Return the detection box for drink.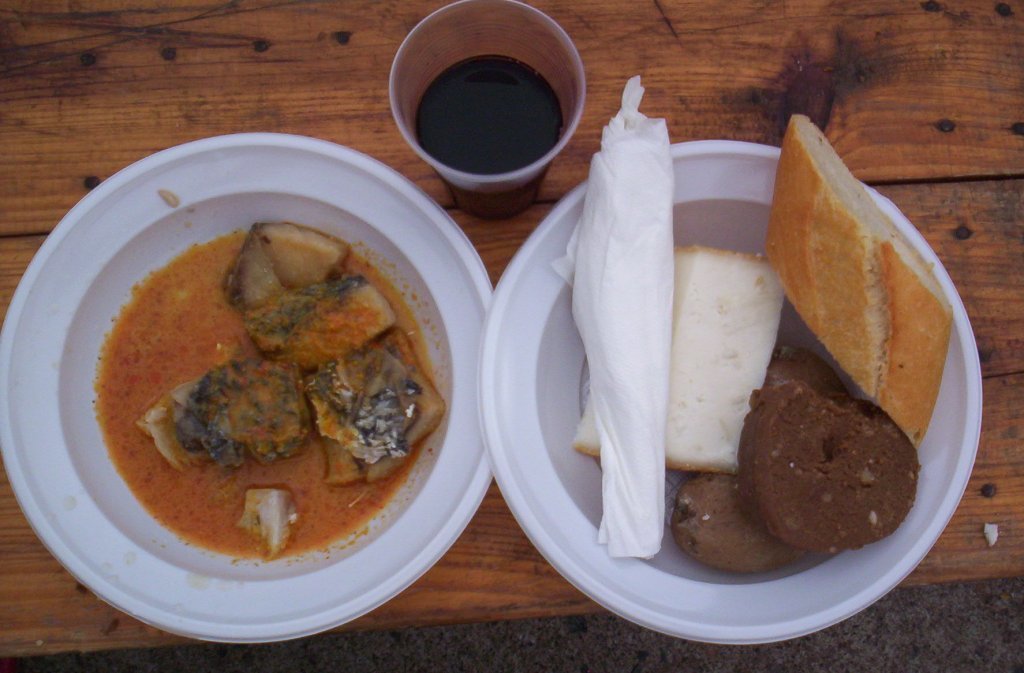
bbox(416, 44, 560, 223).
